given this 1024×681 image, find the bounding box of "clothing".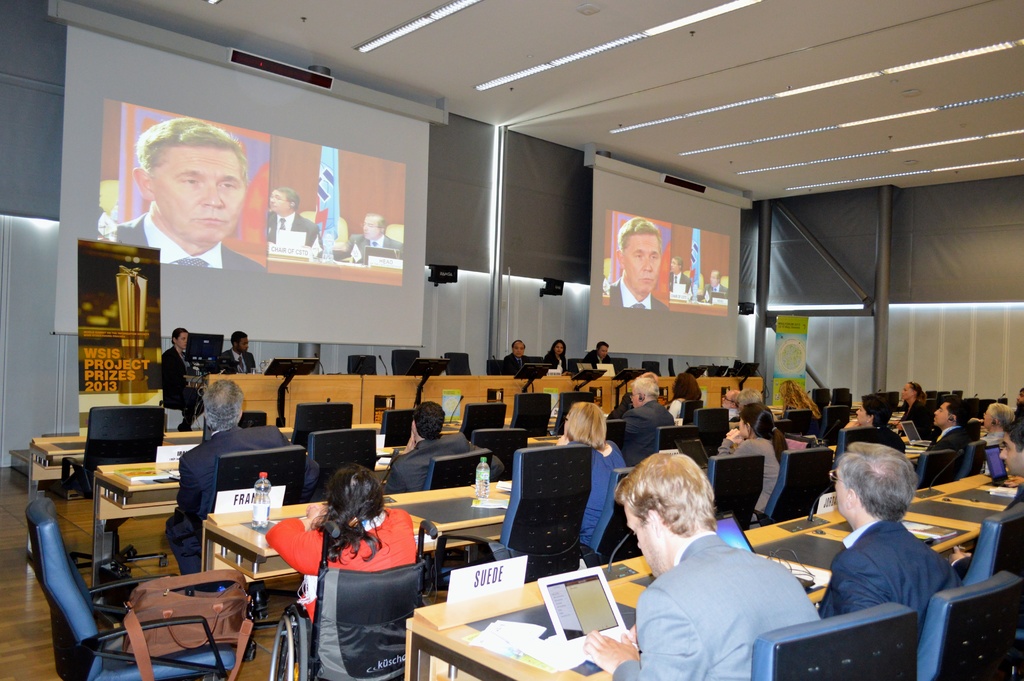
(left=1004, top=477, right=1023, bottom=514).
